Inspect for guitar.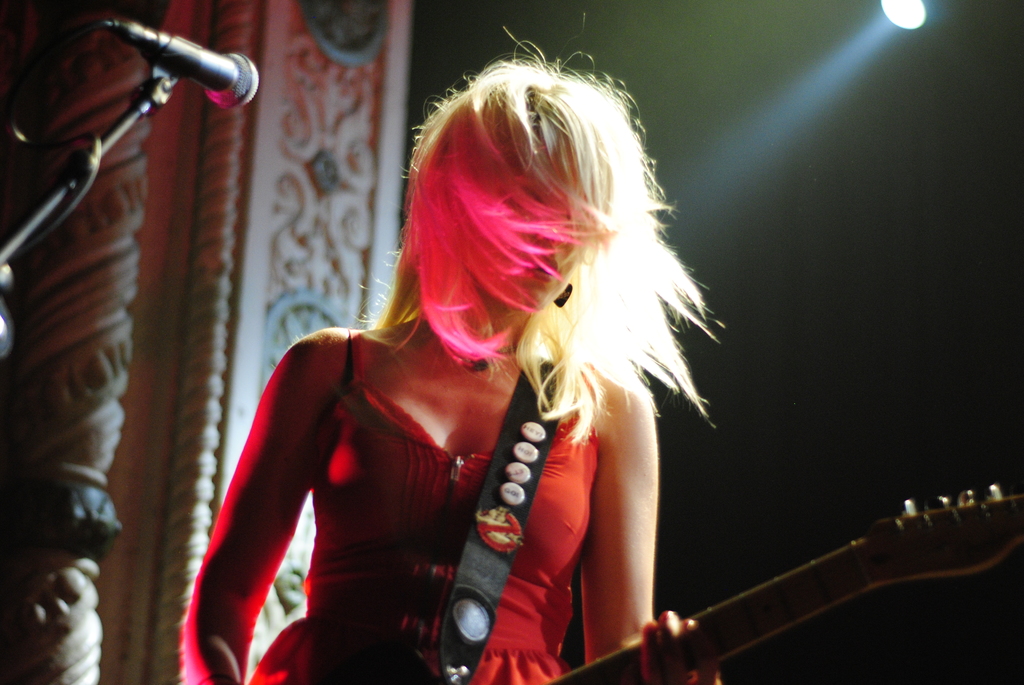
Inspection: <region>540, 482, 1023, 684</region>.
